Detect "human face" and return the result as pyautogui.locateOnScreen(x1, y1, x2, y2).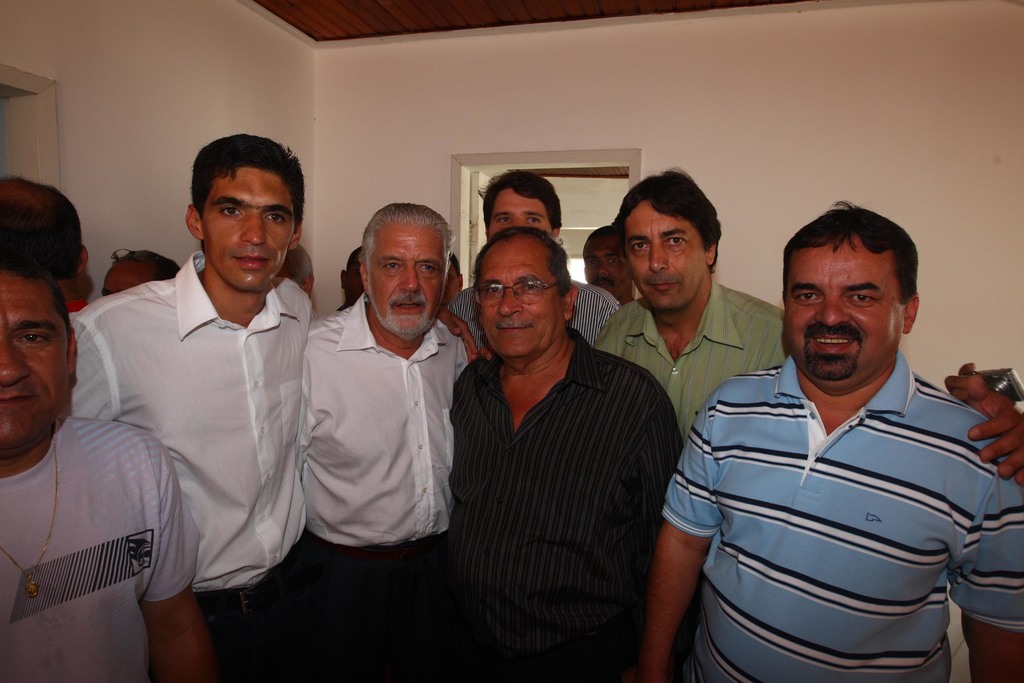
pyautogui.locateOnScreen(782, 236, 902, 382).
